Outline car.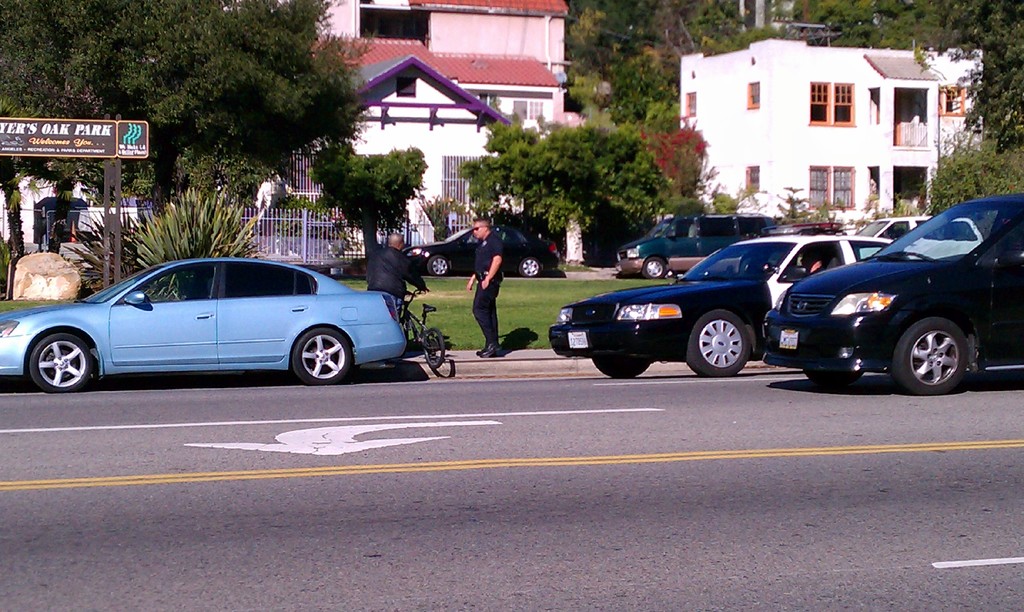
Outline: <box>403,220,562,278</box>.
